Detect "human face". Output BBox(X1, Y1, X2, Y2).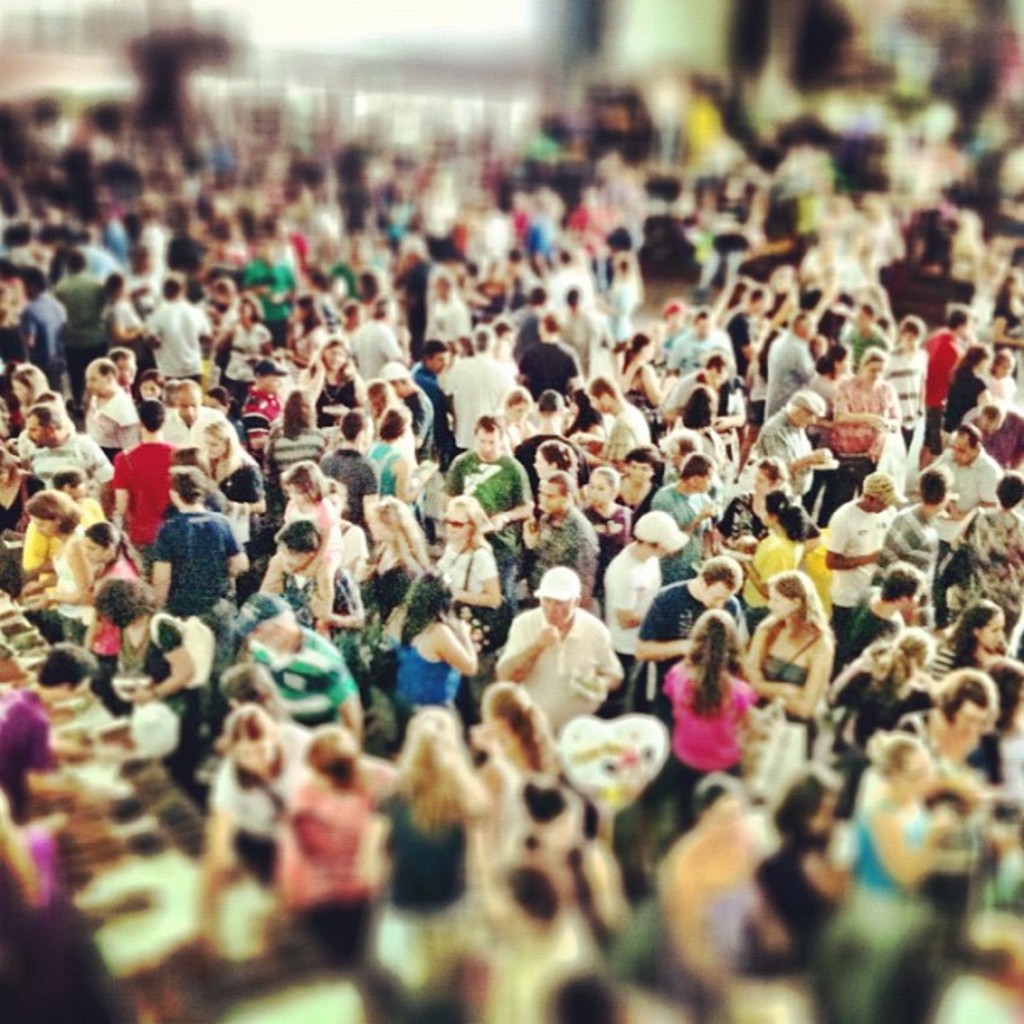
BBox(586, 472, 611, 507).
